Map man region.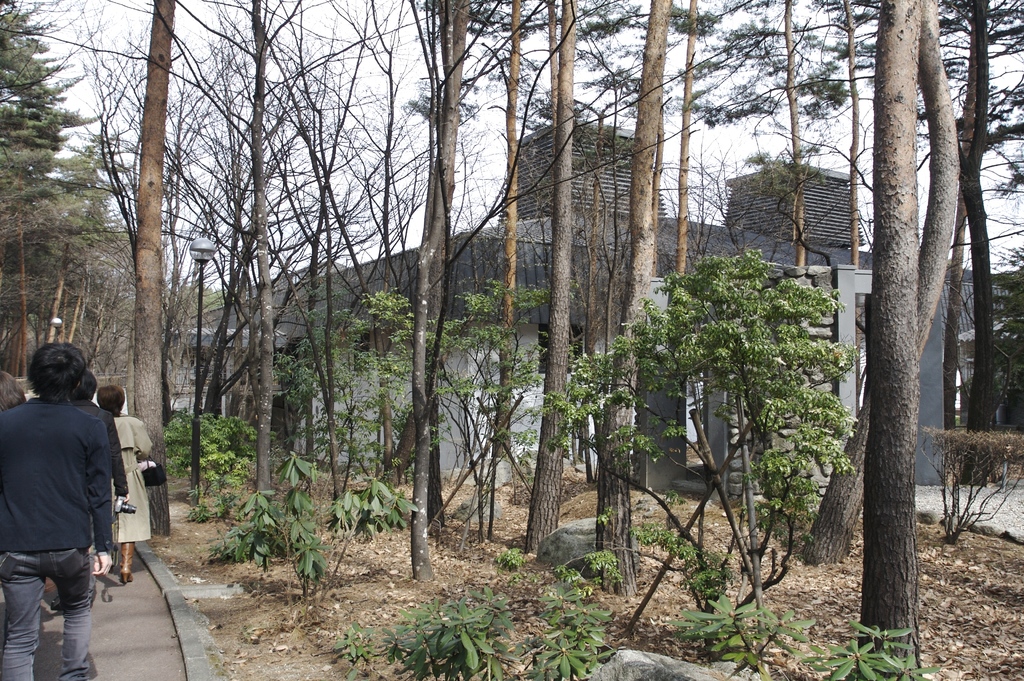
Mapped to 7 339 139 666.
